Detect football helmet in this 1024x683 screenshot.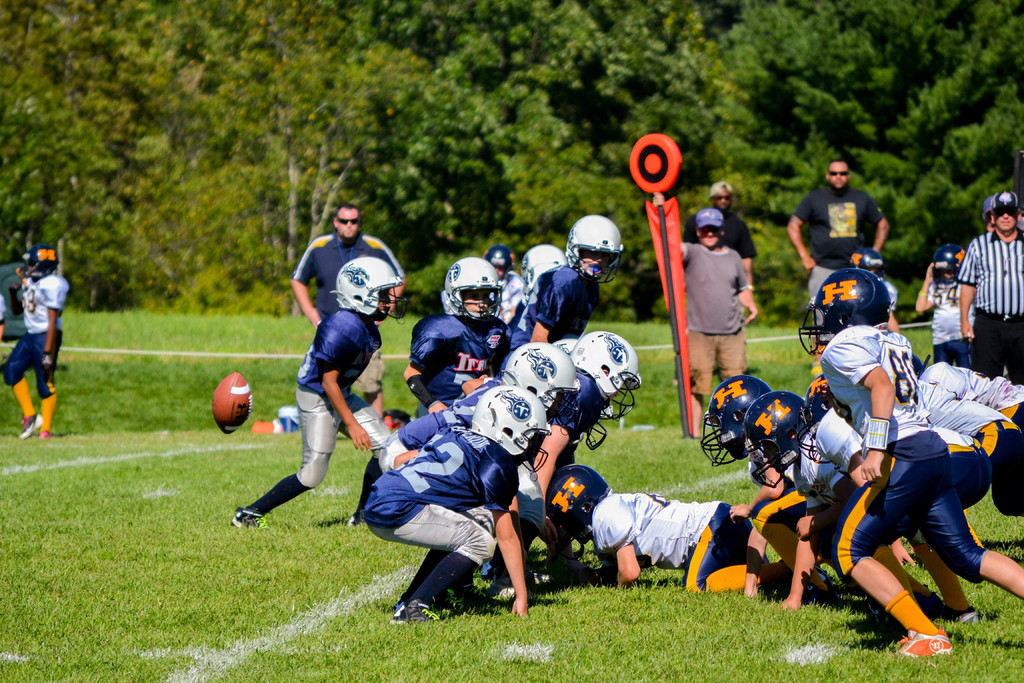
Detection: <bbox>467, 383, 556, 475</bbox>.
